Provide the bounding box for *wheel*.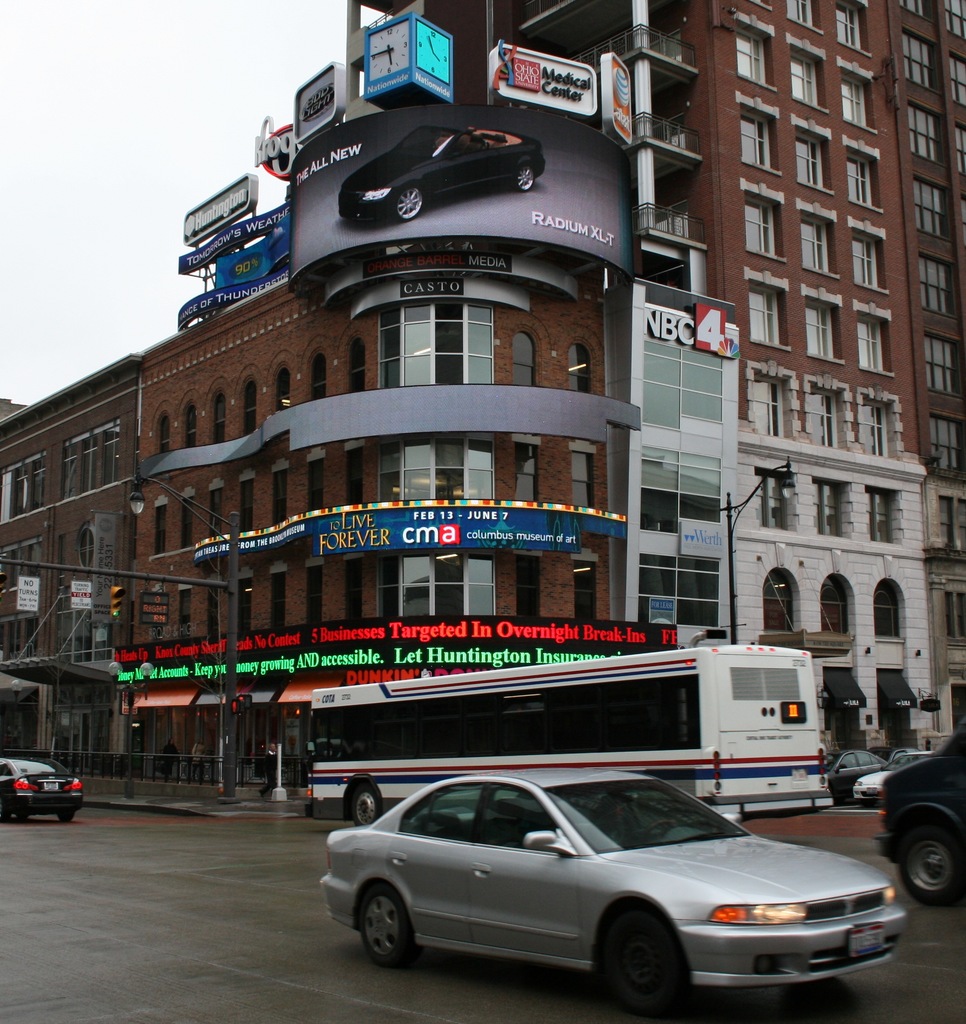
0, 798, 6, 822.
